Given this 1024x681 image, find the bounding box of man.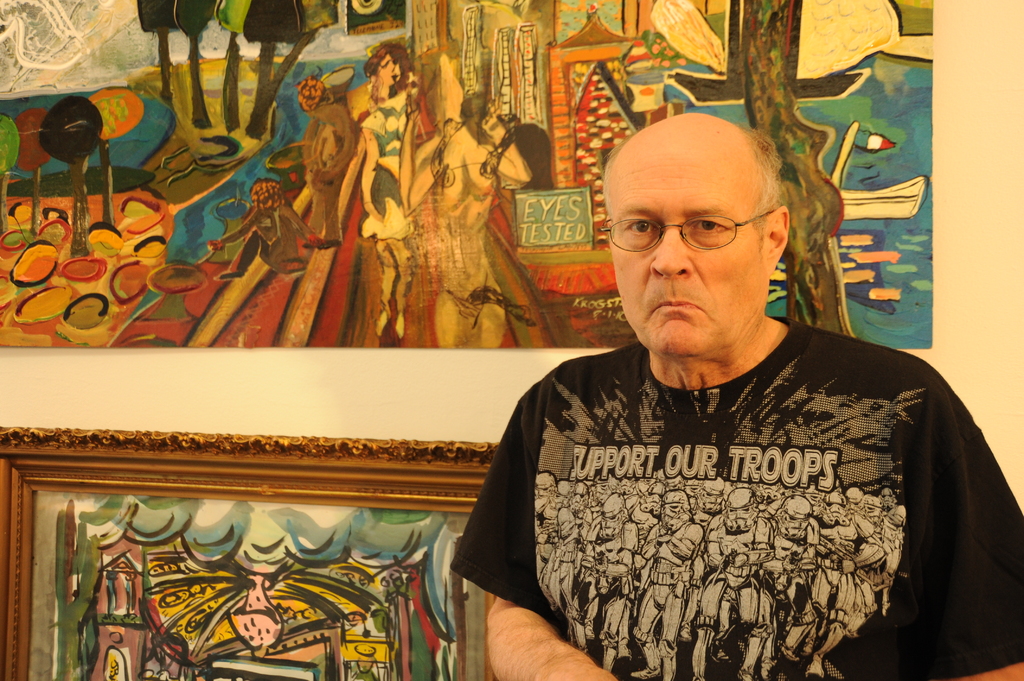
box(429, 102, 996, 673).
